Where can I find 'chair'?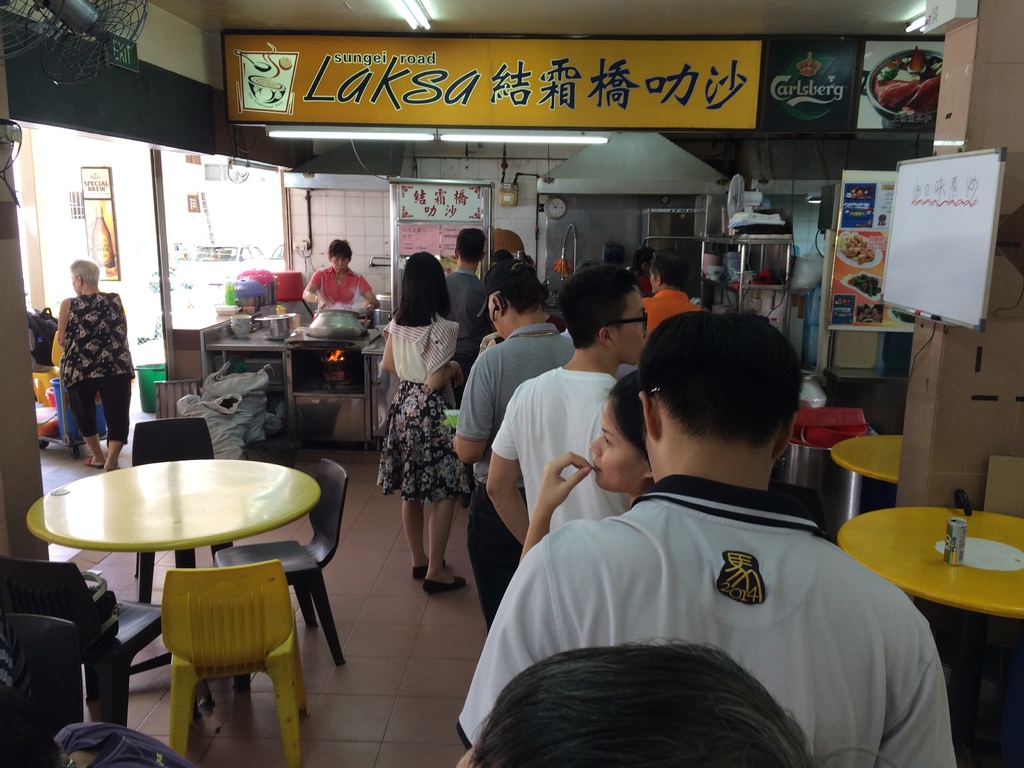
You can find it at bbox=(120, 532, 319, 765).
